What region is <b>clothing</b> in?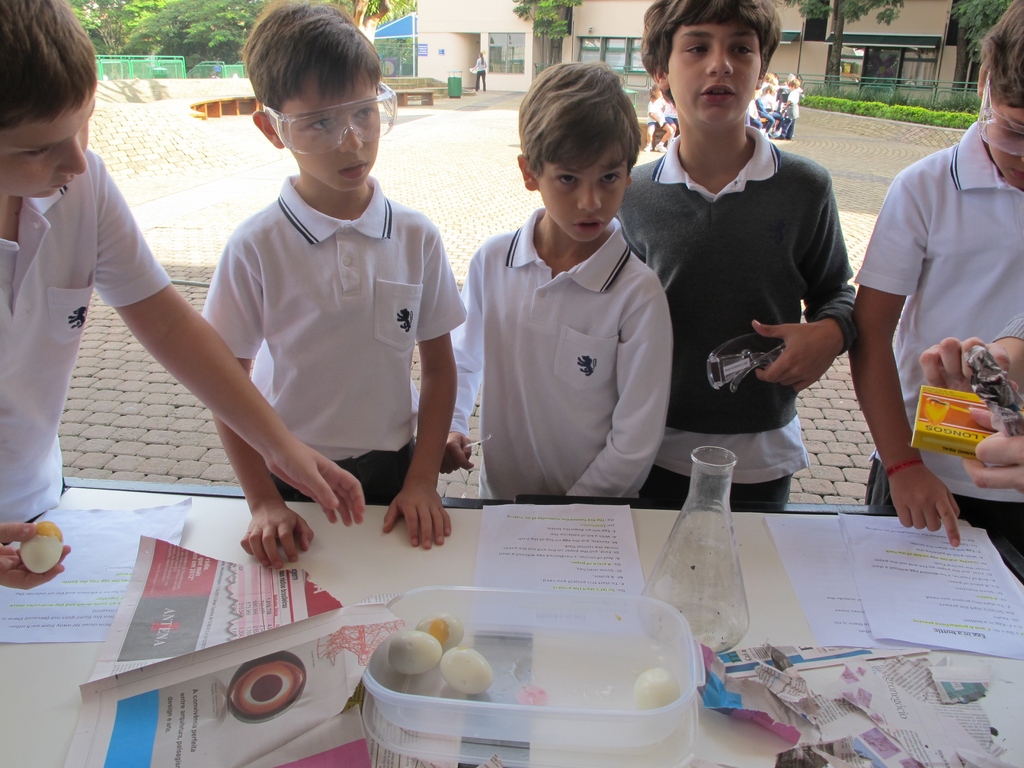
BBox(435, 204, 678, 500).
